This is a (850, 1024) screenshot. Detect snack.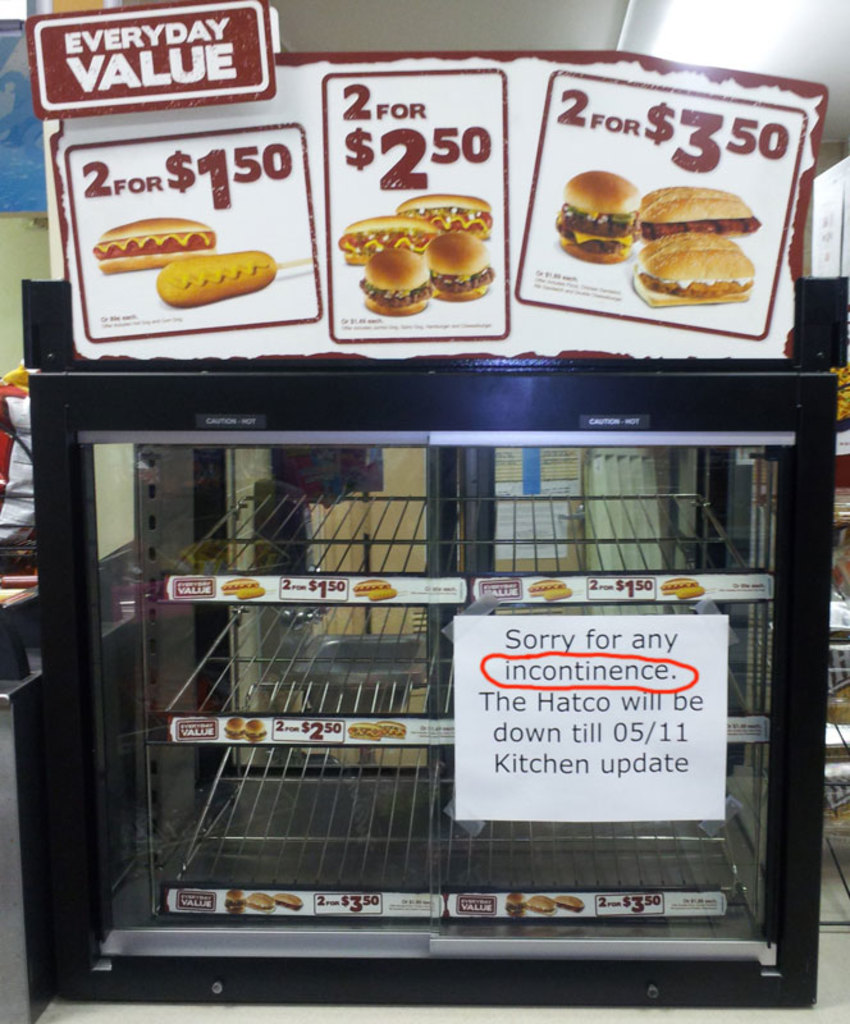
bbox=[684, 589, 703, 598].
